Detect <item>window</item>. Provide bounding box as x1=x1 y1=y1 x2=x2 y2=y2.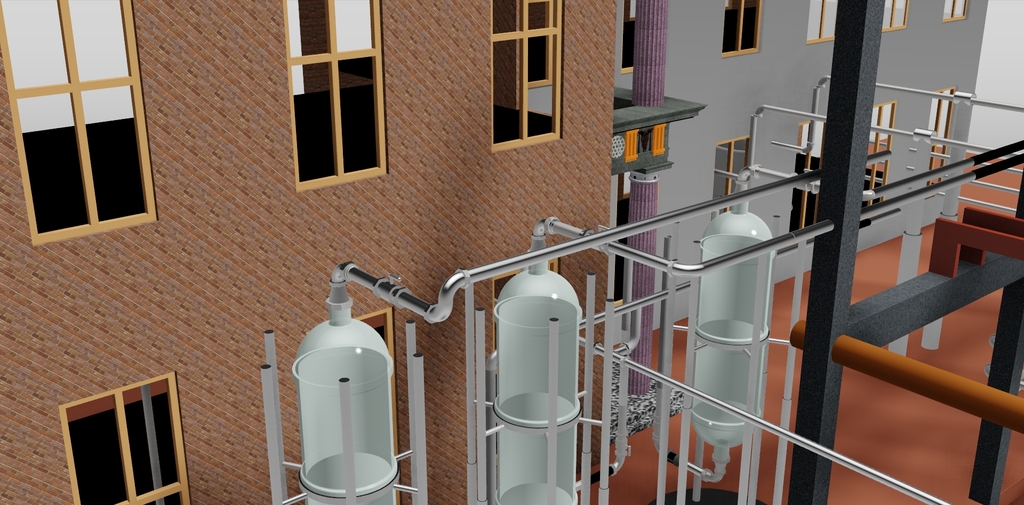
x1=0 y1=1 x2=152 y2=238.
